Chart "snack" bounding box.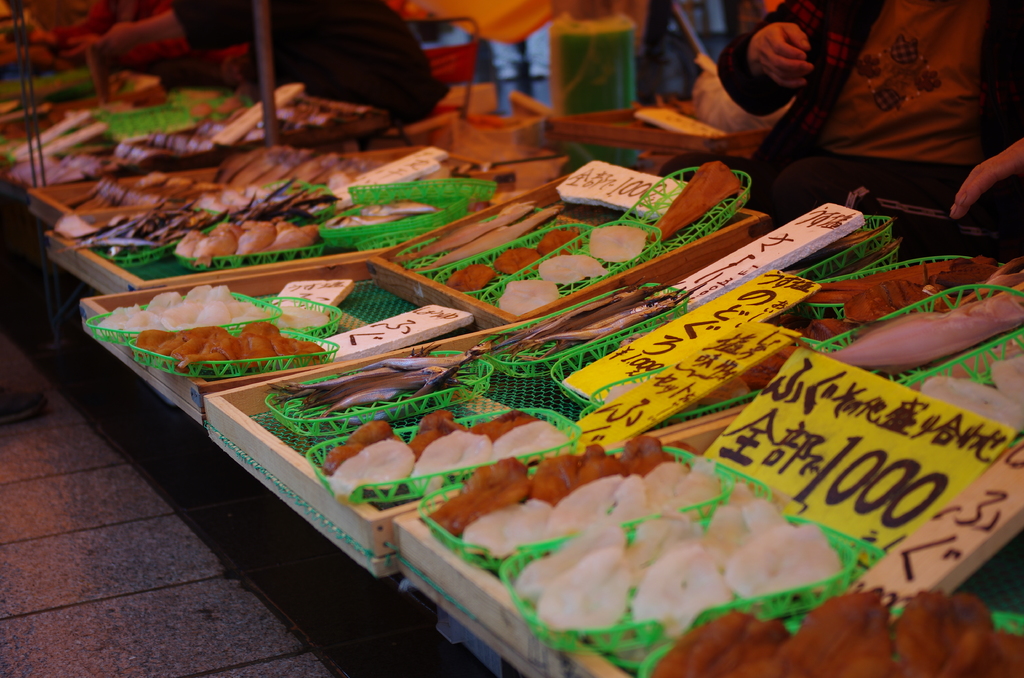
Charted: {"x1": 590, "y1": 230, "x2": 649, "y2": 261}.
